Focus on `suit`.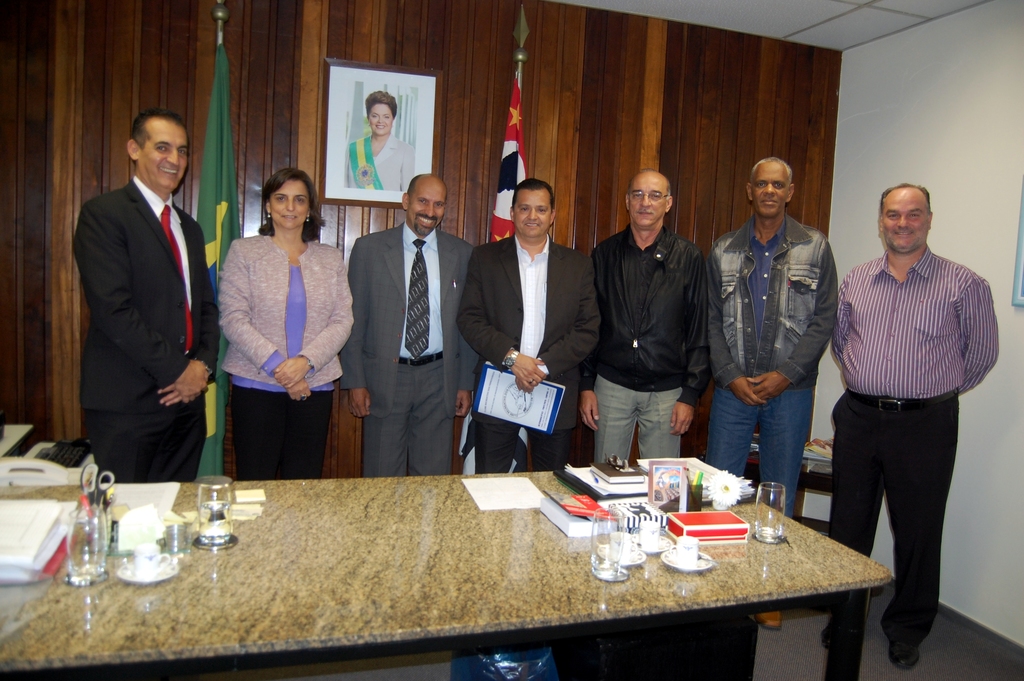
Focused at (left=456, top=229, right=596, bottom=474).
